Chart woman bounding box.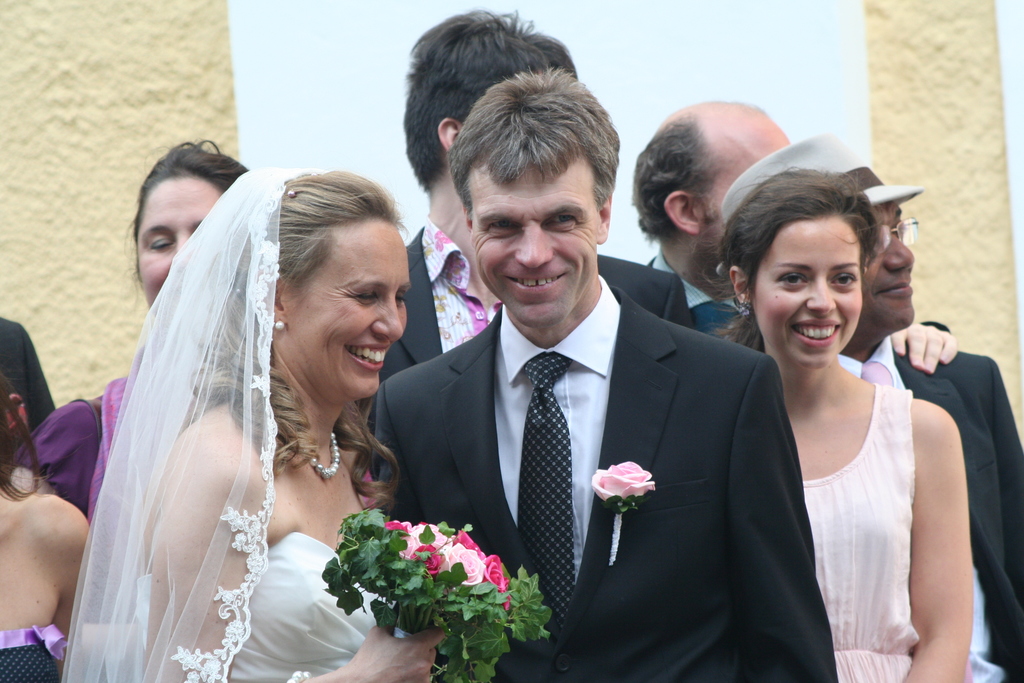
Charted: {"left": 0, "top": 397, "right": 98, "bottom": 682}.
